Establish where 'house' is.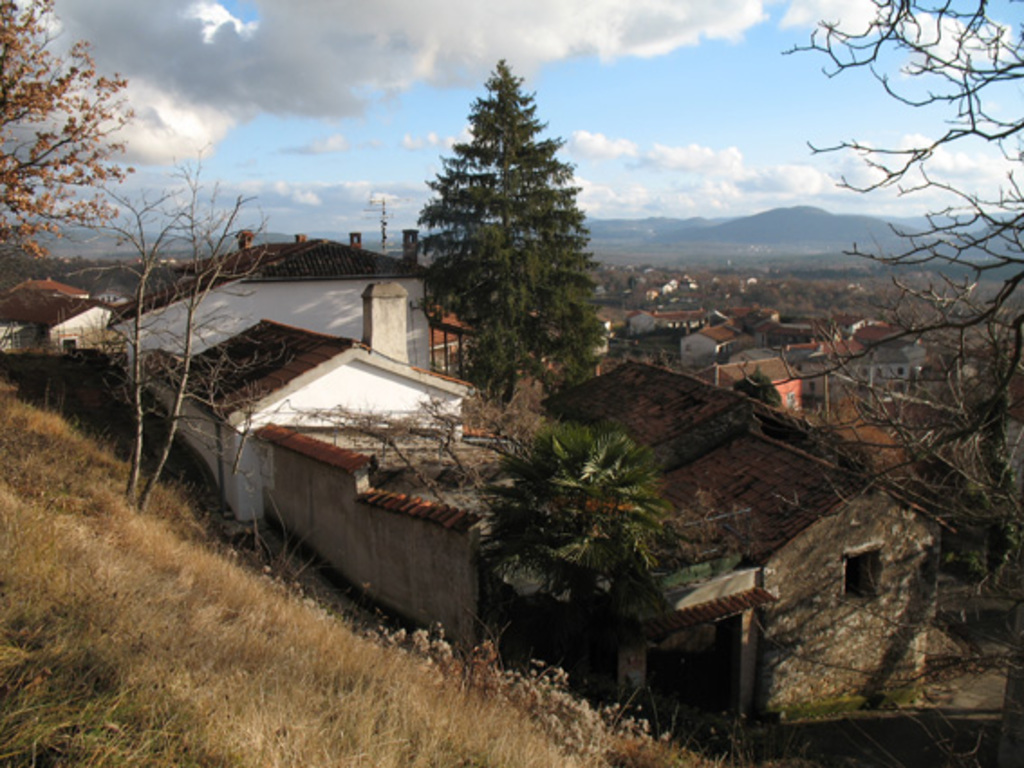
Established at 625:291:730:340.
